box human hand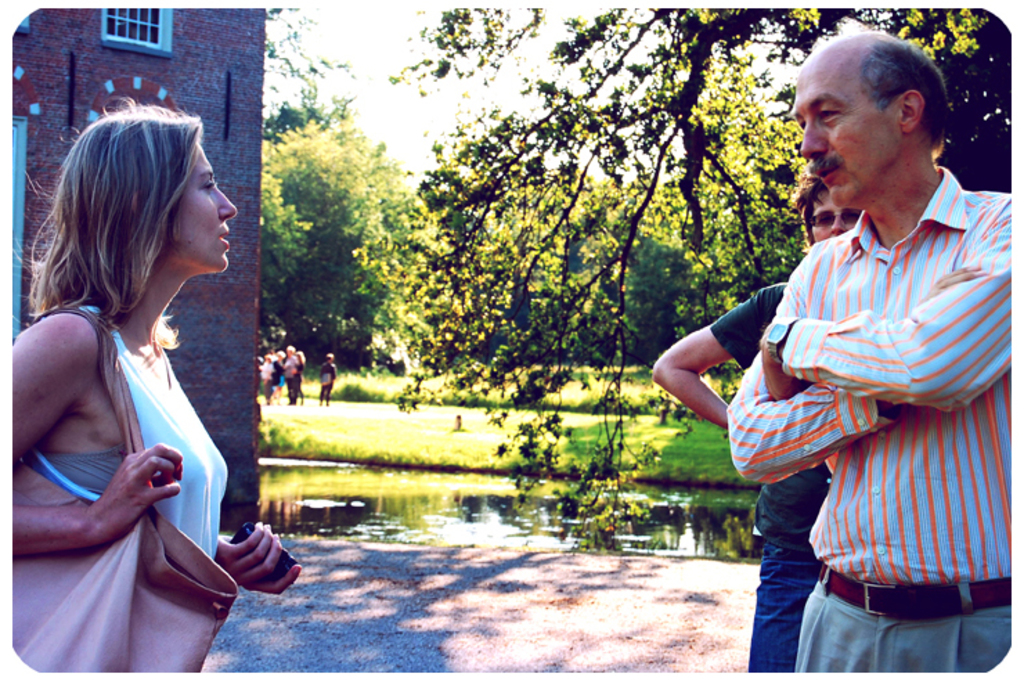
left=216, top=519, right=303, bottom=599
